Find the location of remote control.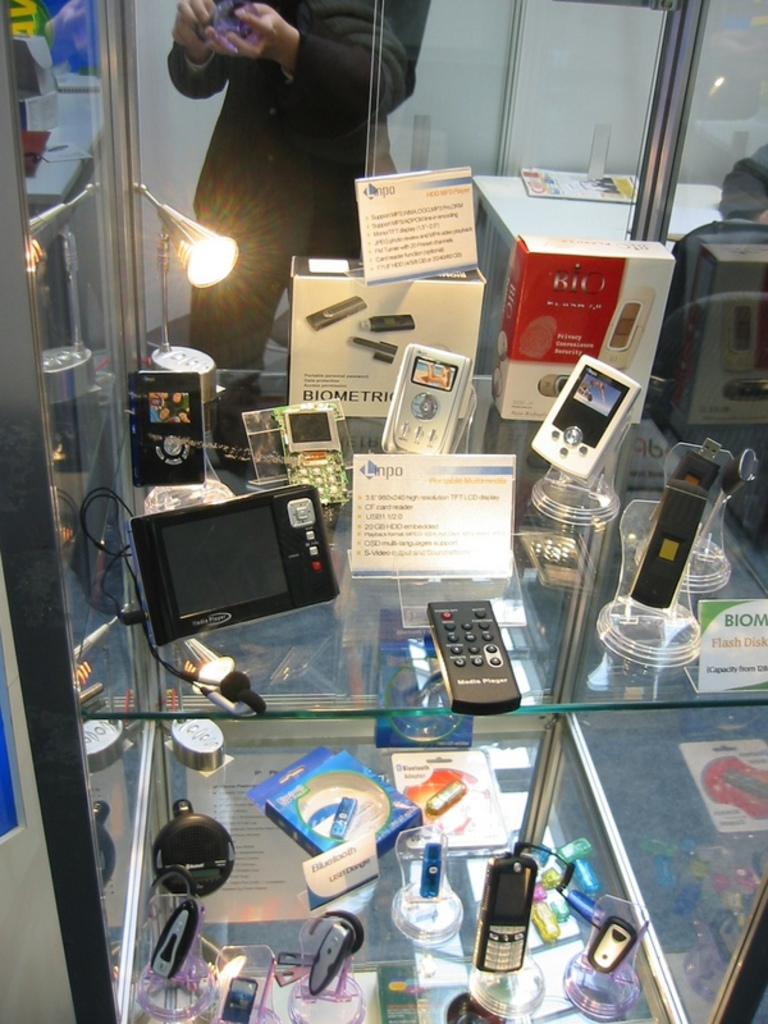
Location: 425, 600, 524, 716.
